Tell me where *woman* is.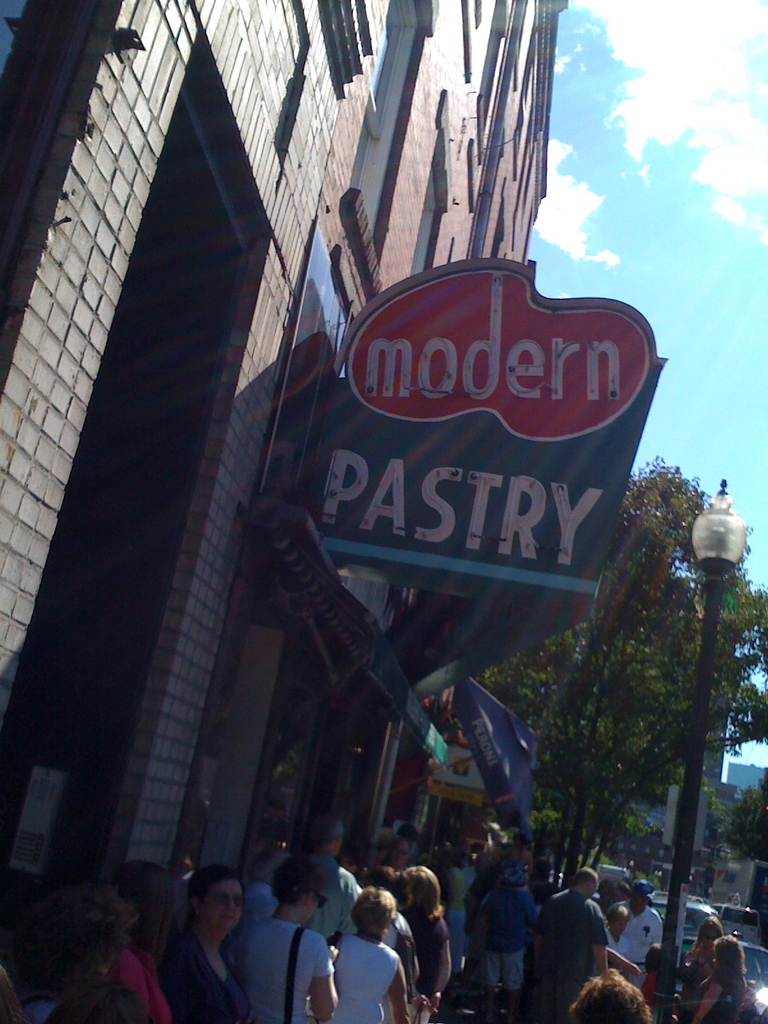
*woman* is at 249 853 285 922.
